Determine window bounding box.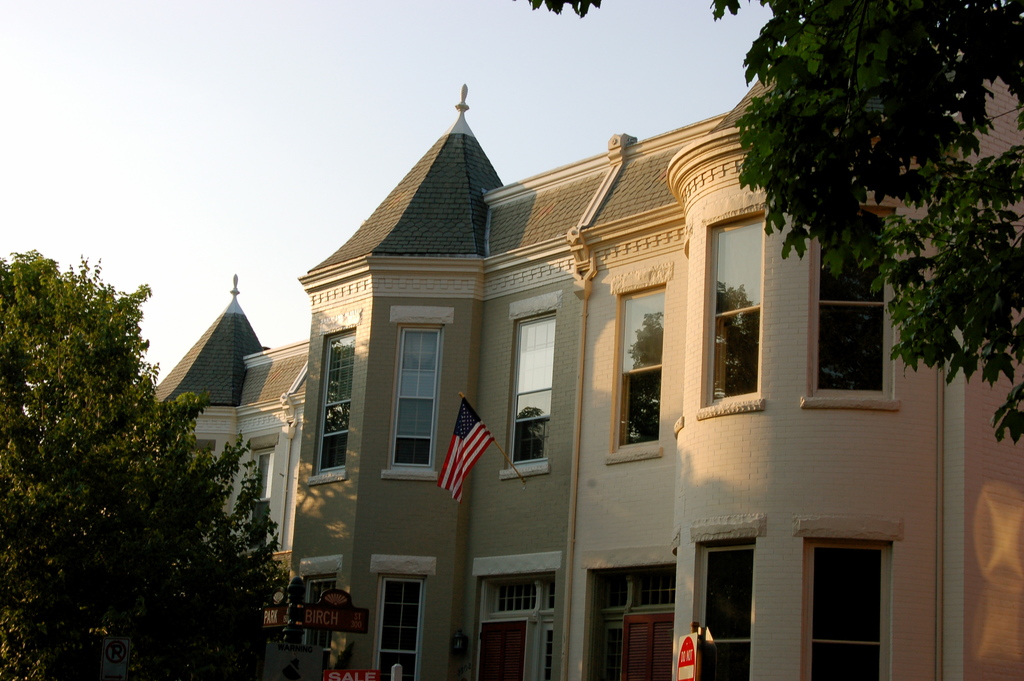
Determined: box(402, 331, 440, 472).
